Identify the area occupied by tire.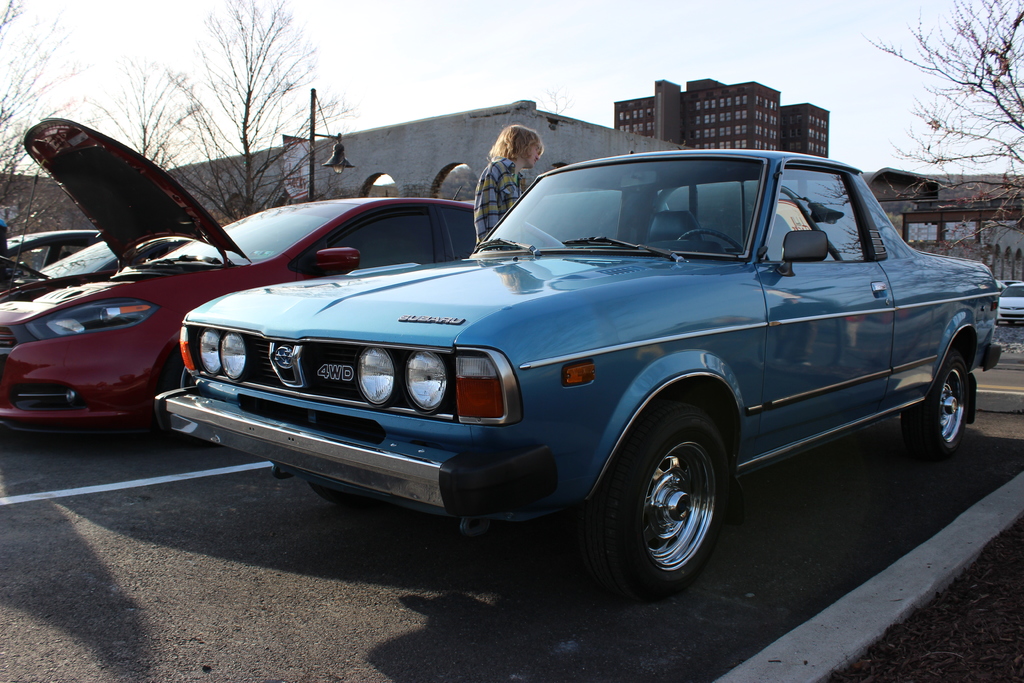
Area: (163,349,198,395).
